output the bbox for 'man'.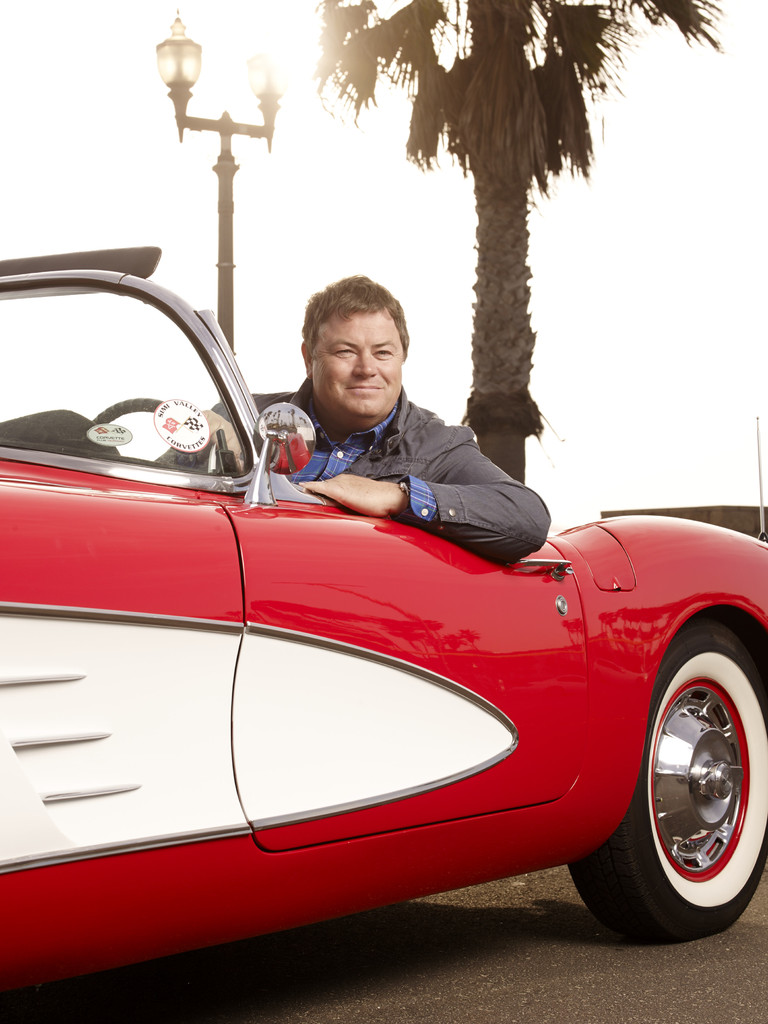
locate(223, 281, 591, 566).
